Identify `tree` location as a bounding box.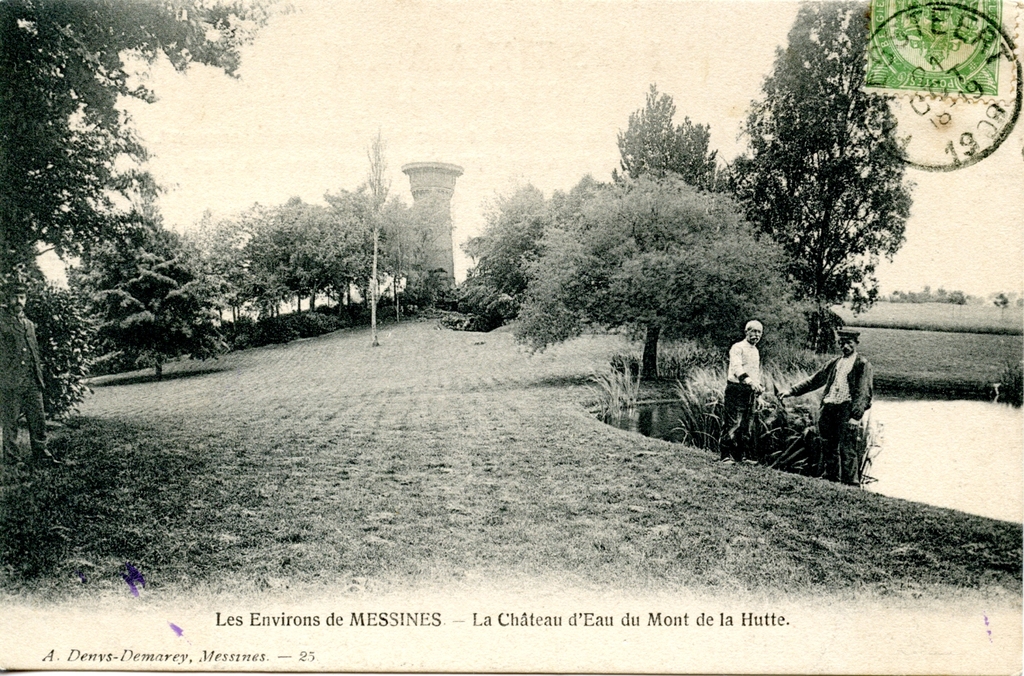
[727, 19, 929, 346].
